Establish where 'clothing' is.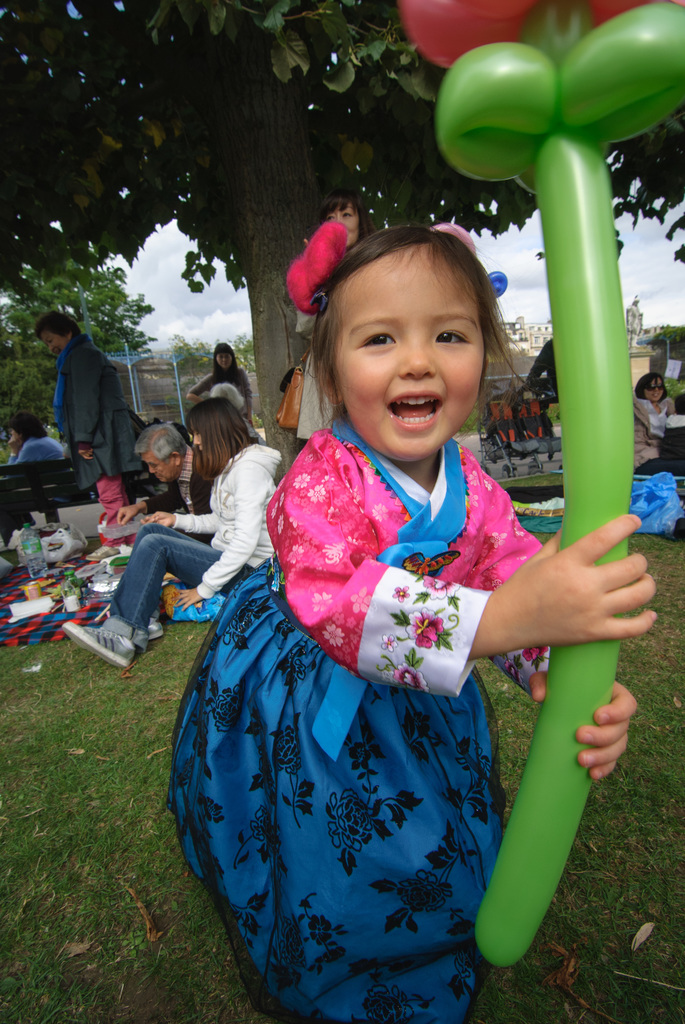
Established at left=635, top=398, right=684, bottom=472.
